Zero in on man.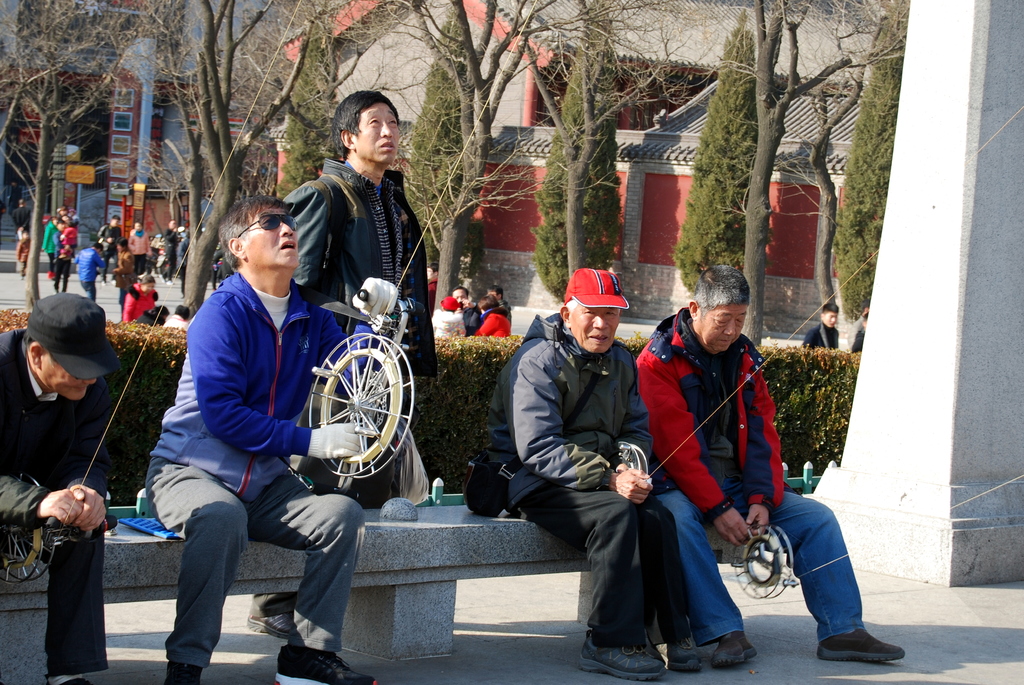
Zeroed in: 171, 188, 401, 684.
